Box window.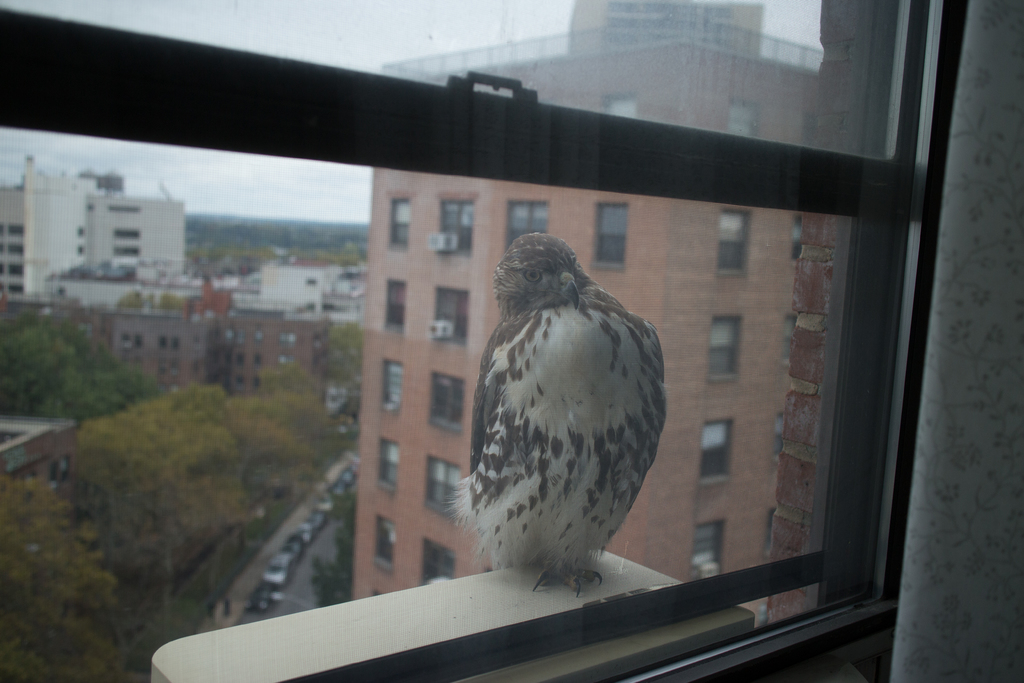
rect(8, 283, 26, 293).
